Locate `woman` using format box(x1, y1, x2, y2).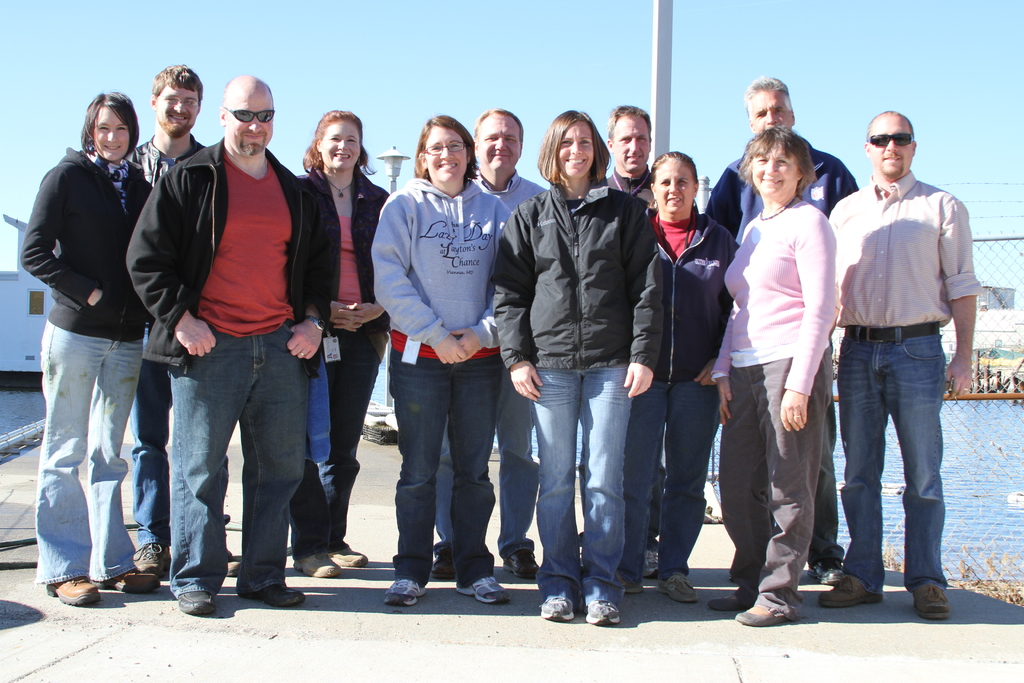
box(491, 108, 667, 625).
